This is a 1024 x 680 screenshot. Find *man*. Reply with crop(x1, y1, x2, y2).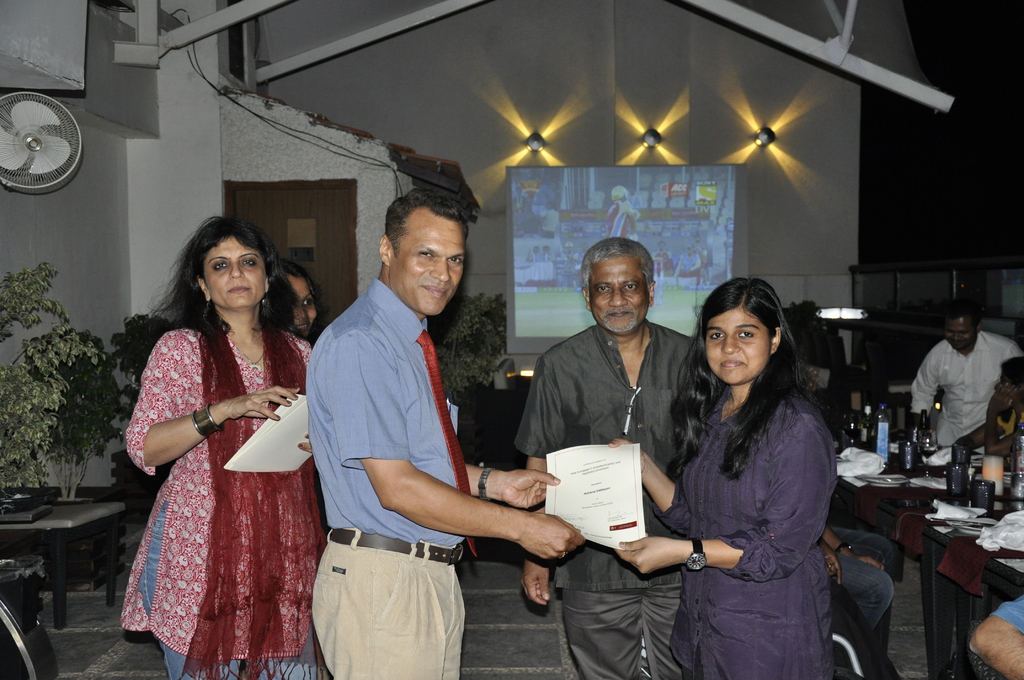
crop(913, 305, 1023, 451).
